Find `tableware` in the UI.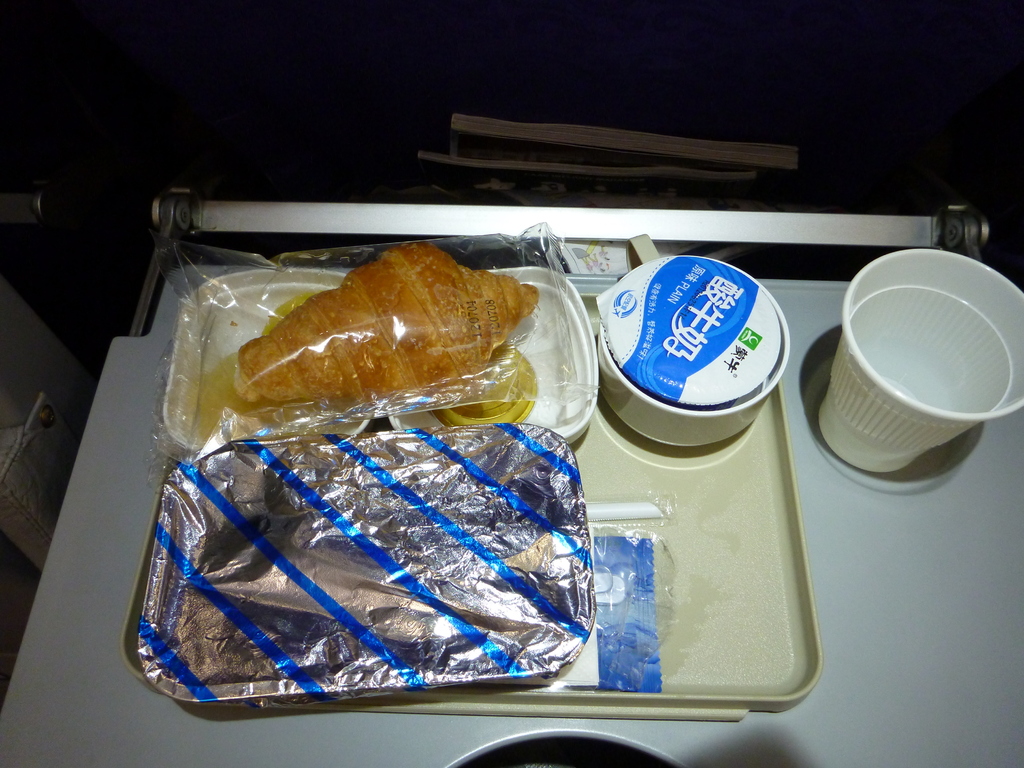
UI element at <bbox>593, 229, 796, 447</bbox>.
